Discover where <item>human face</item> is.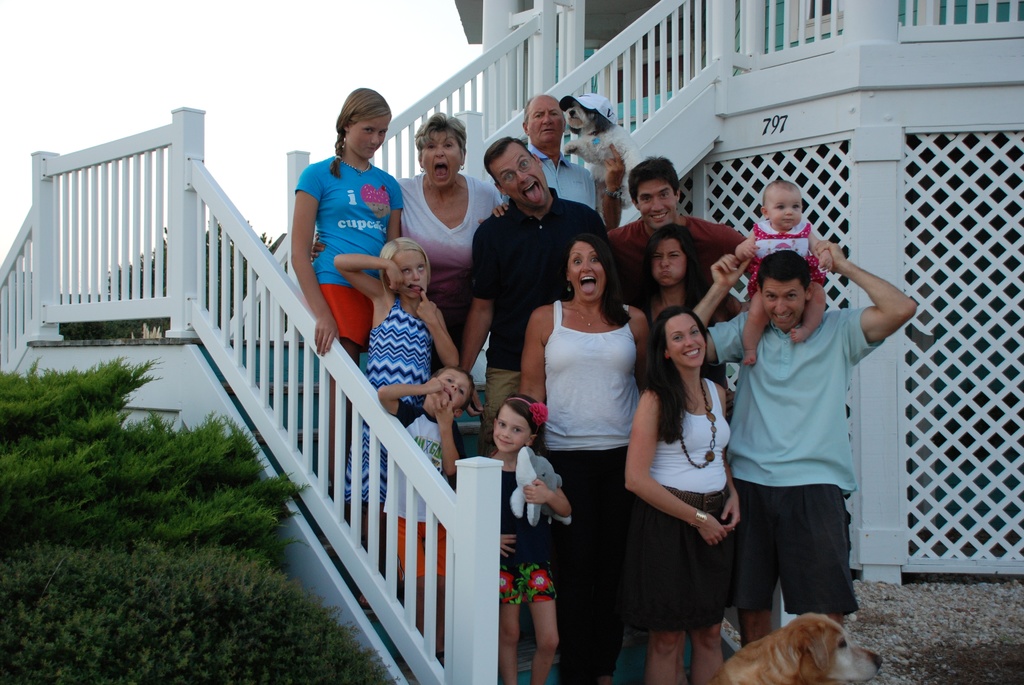
Discovered at x1=665 y1=311 x2=705 y2=368.
